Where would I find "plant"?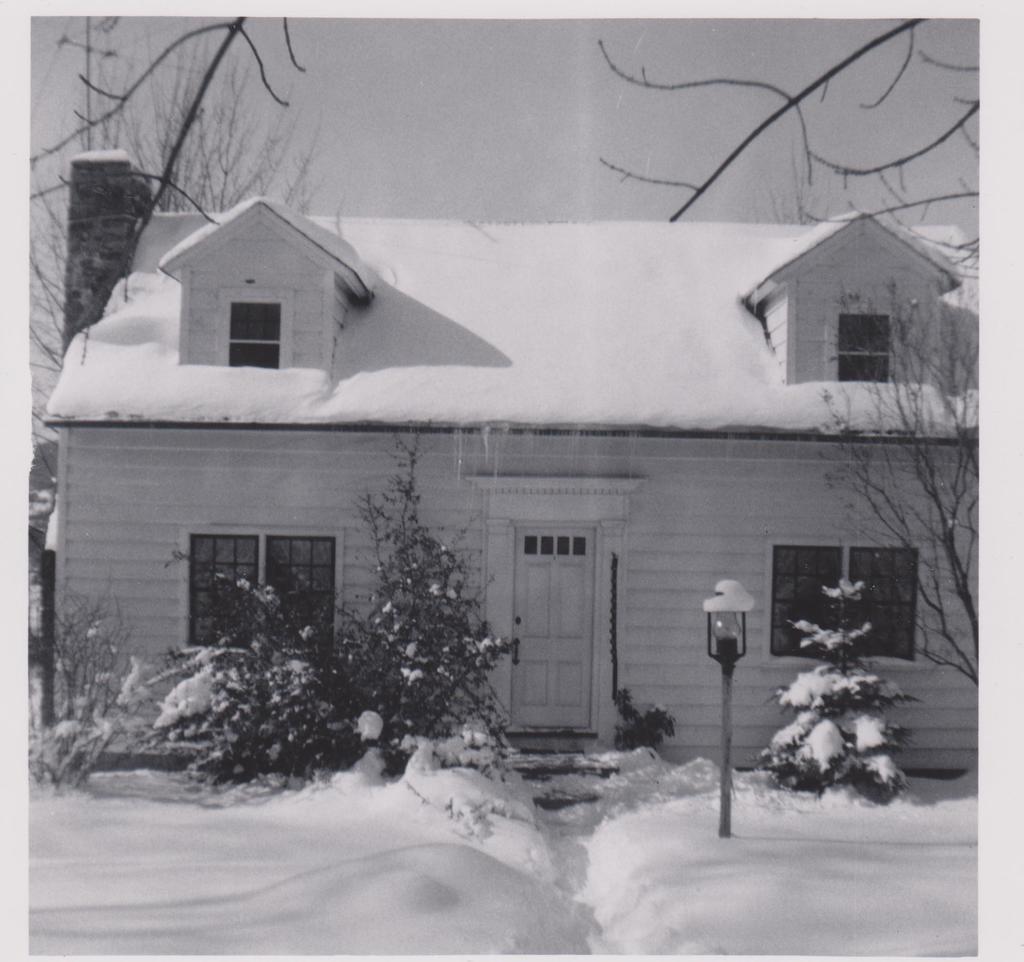
At {"x1": 769, "y1": 558, "x2": 924, "y2": 805}.
